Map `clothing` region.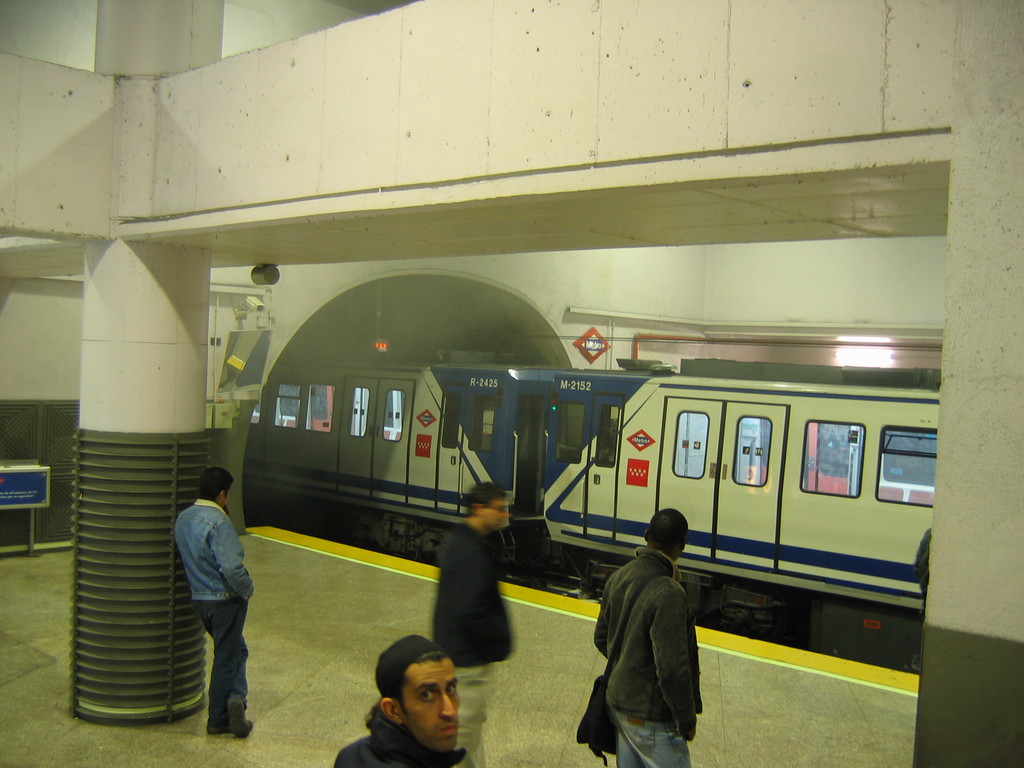
Mapped to (left=609, top=704, right=691, bottom=767).
